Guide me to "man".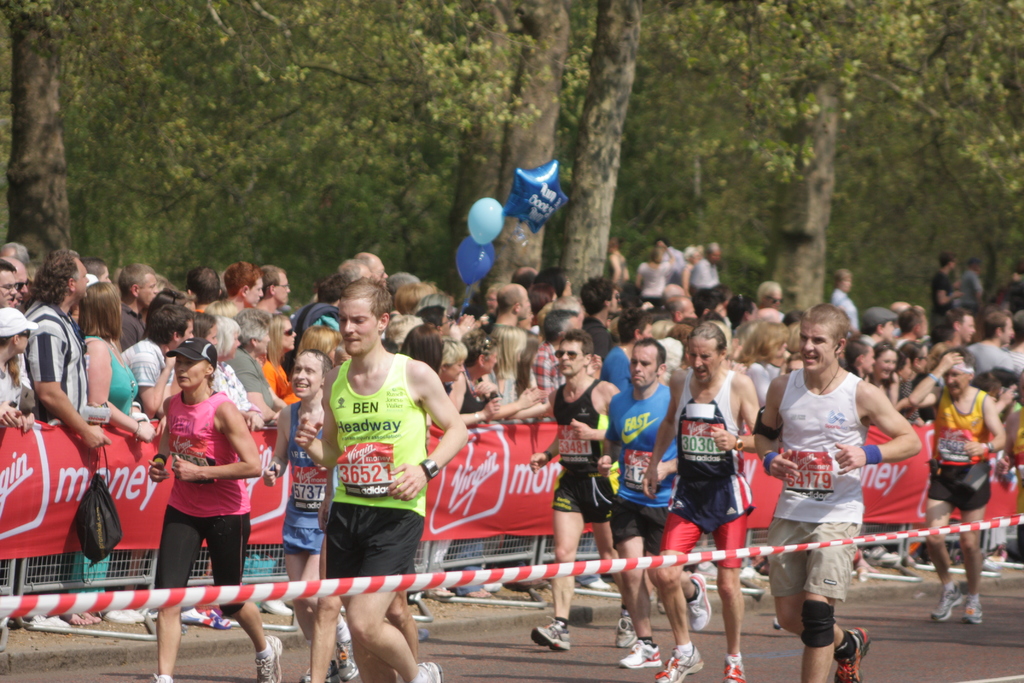
Guidance: bbox=[481, 281, 531, 340].
